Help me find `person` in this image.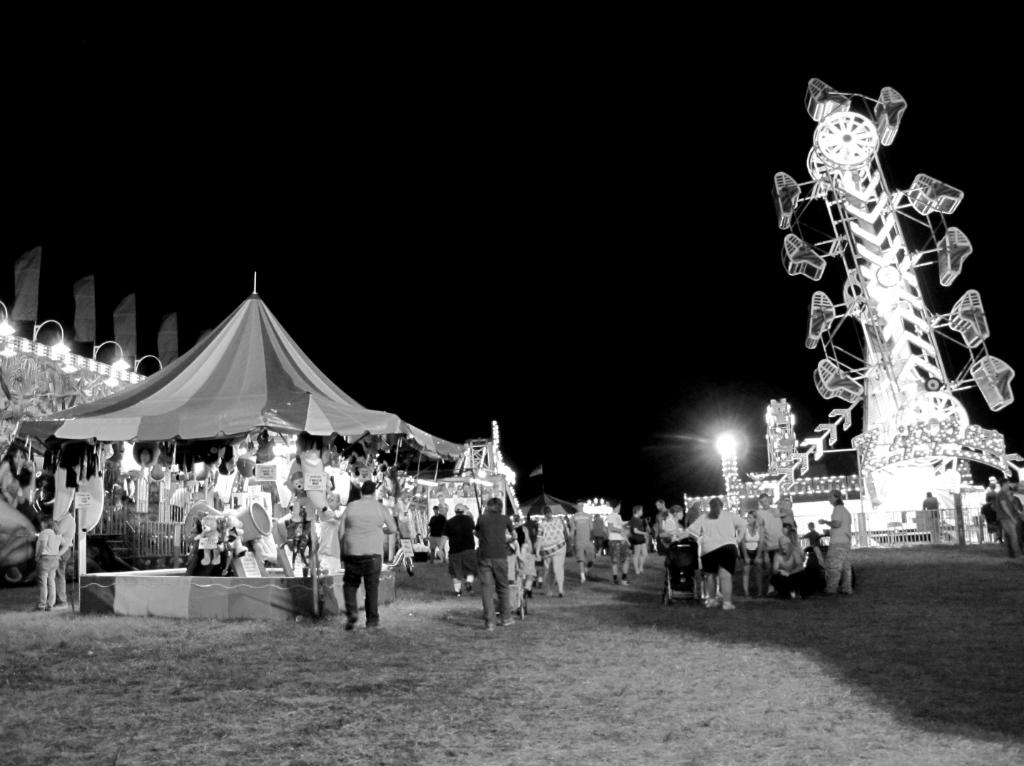
Found it: pyautogui.locateOnScreen(325, 495, 392, 630).
